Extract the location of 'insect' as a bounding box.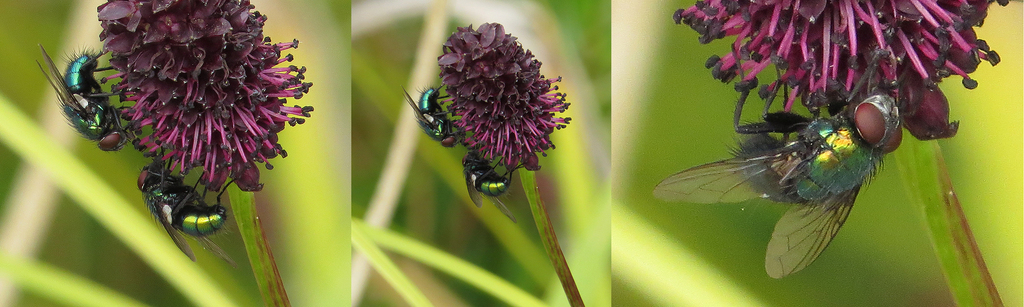
659,71,916,303.
